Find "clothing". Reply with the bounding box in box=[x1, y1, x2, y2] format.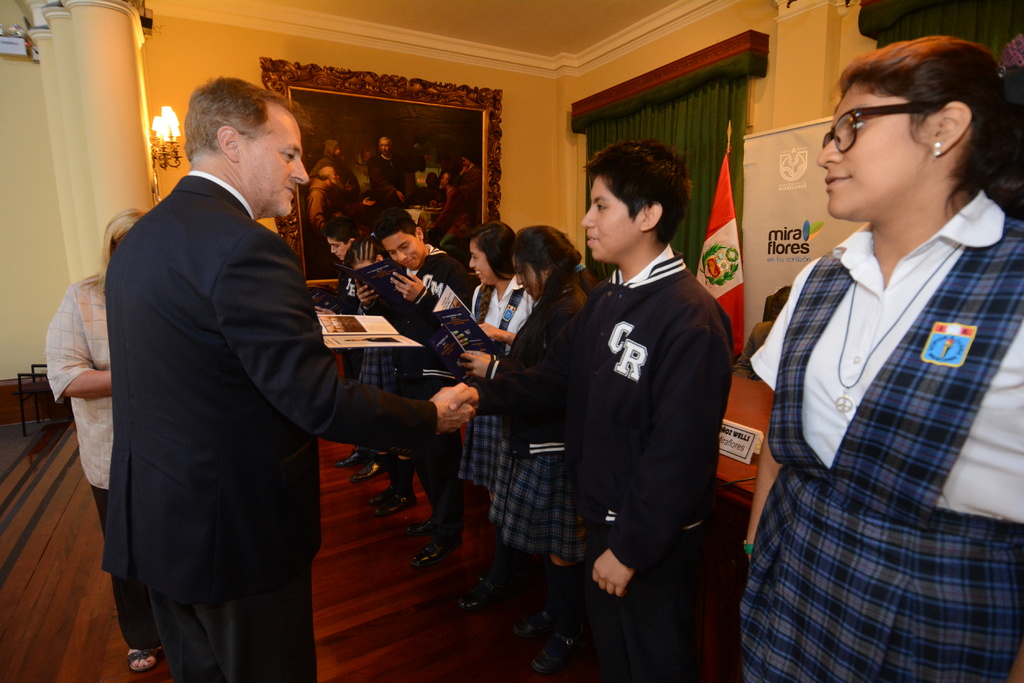
box=[311, 173, 362, 237].
